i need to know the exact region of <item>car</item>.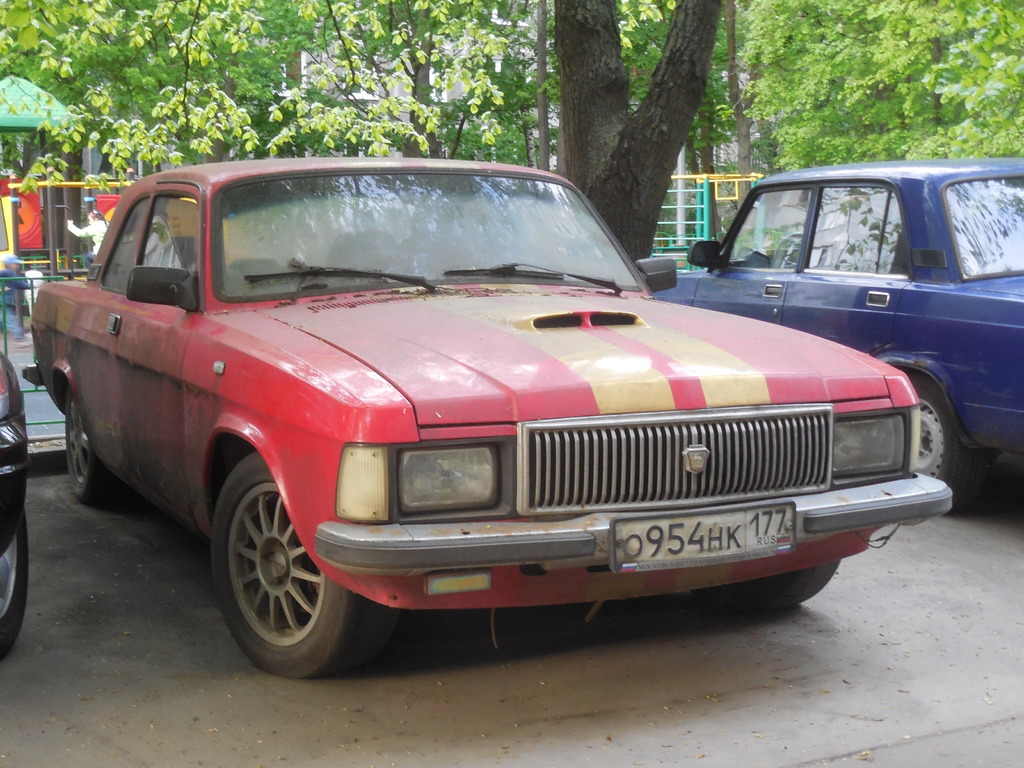
Region: [0, 329, 38, 650].
